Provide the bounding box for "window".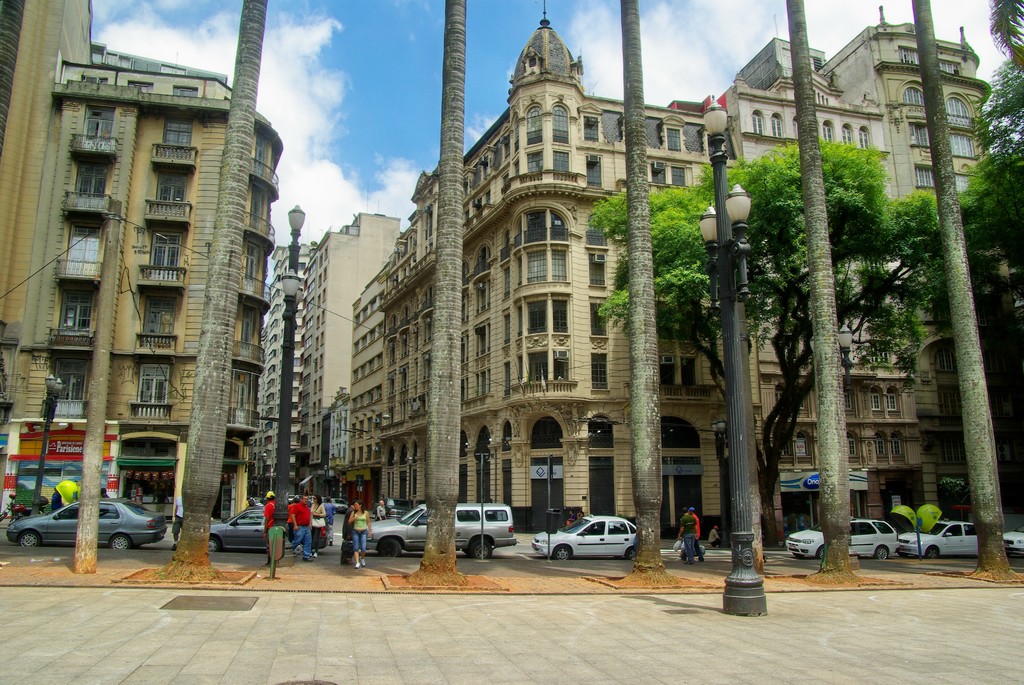
551,149,572,169.
